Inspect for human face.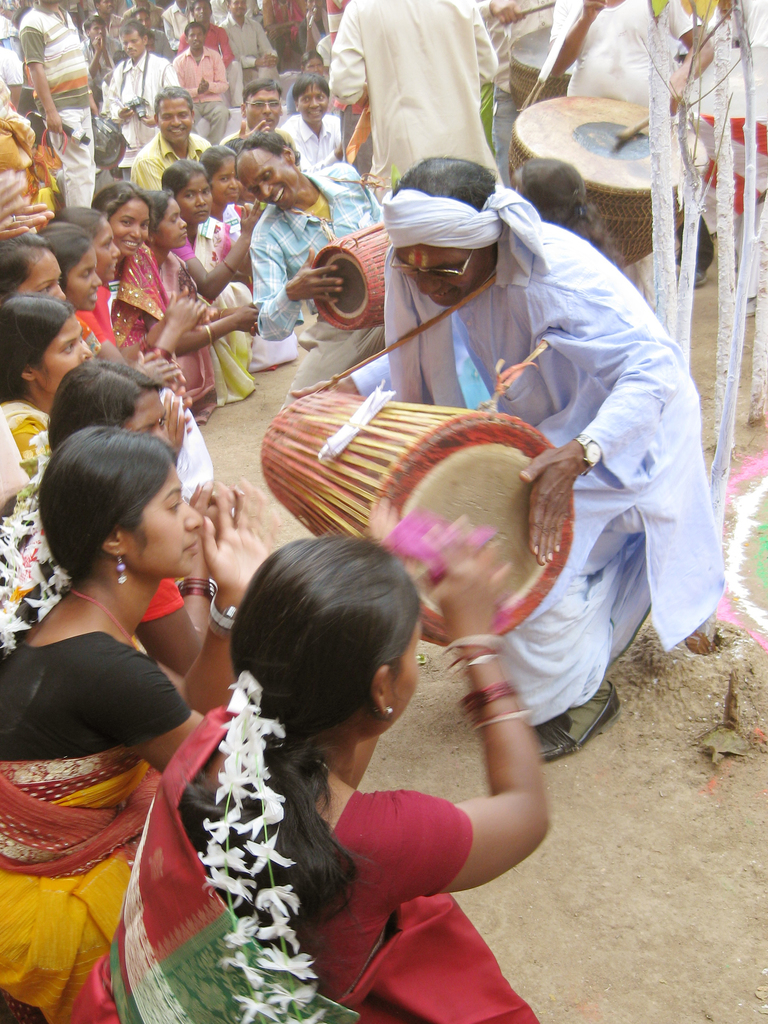
Inspection: <bbox>207, 164, 247, 211</bbox>.
